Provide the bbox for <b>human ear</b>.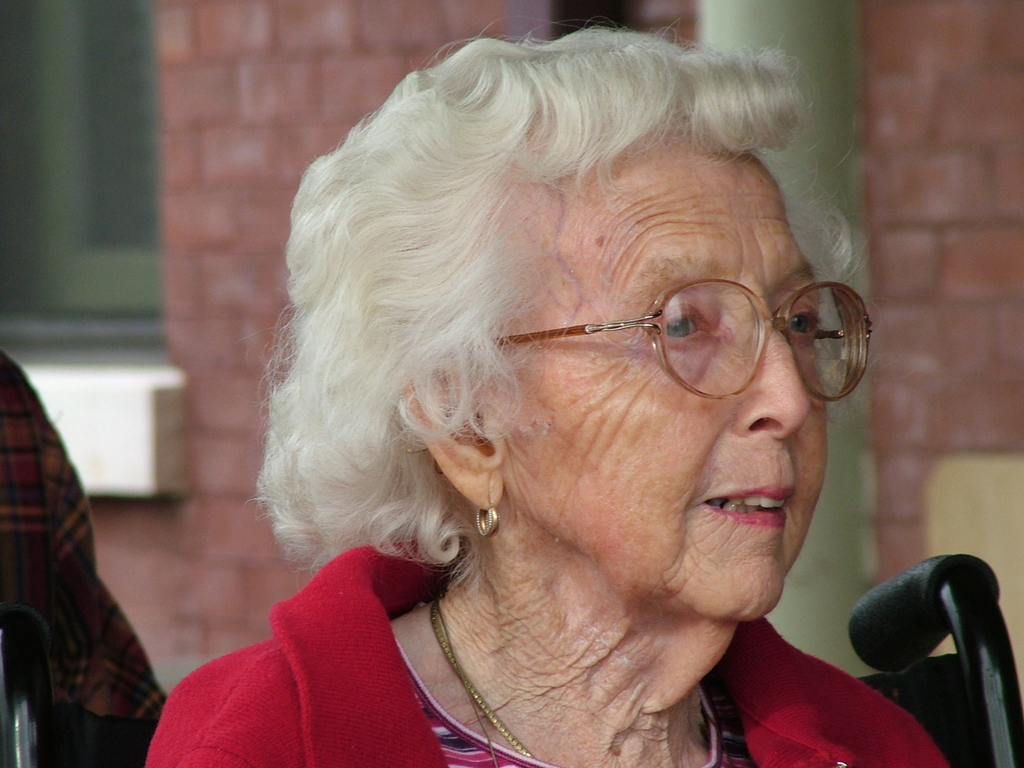
bbox(401, 364, 504, 512).
